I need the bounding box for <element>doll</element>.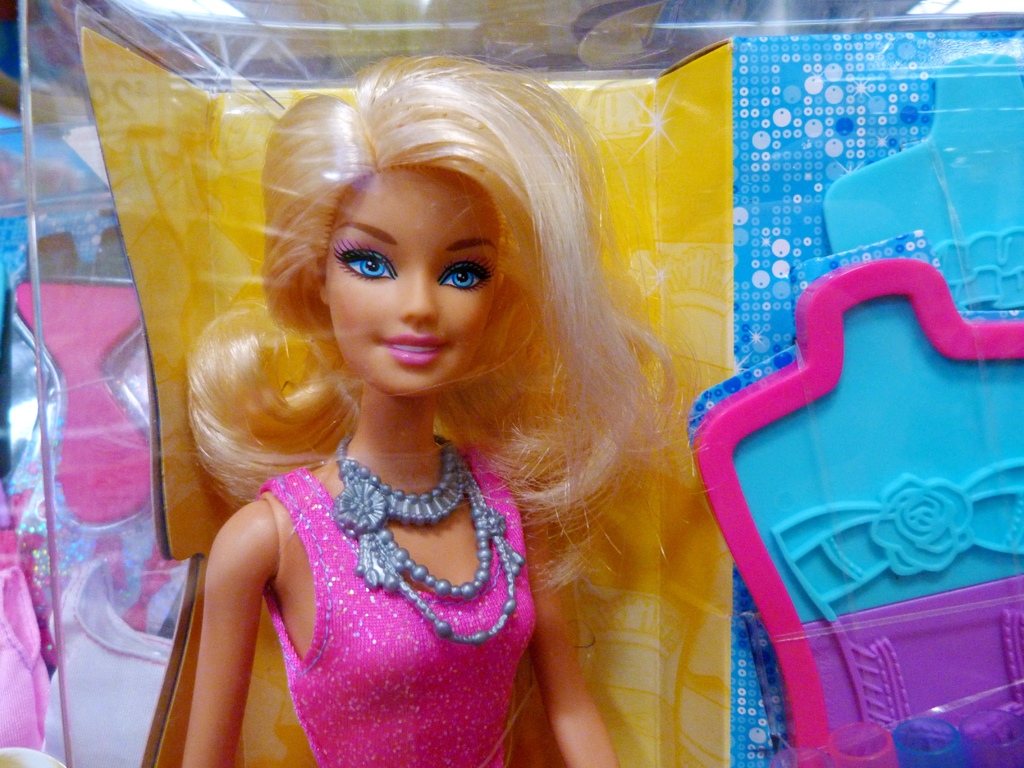
Here it is: x1=166, y1=44, x2=697, y2=767.
